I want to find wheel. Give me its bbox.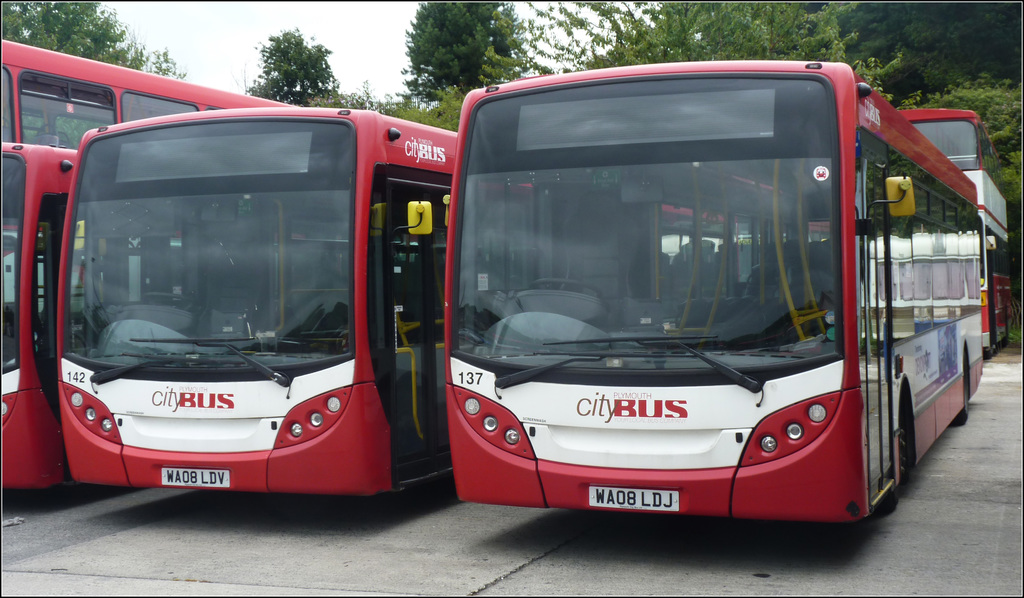
bbox=[955, 351, 971, 427].
